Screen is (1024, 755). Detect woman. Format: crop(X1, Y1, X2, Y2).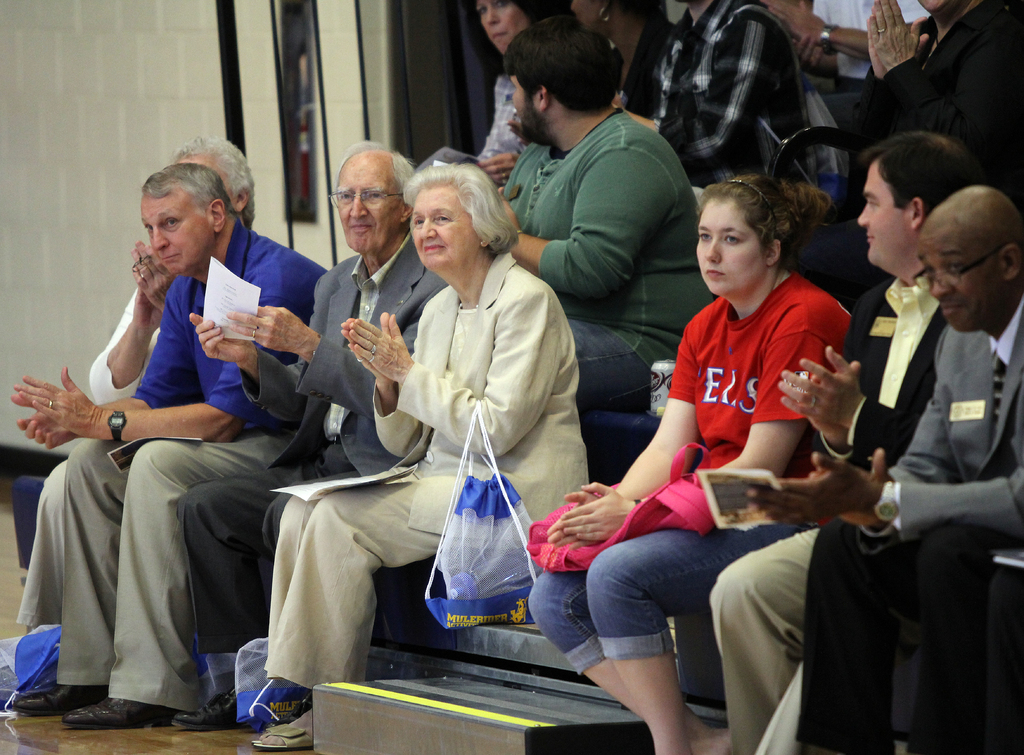
crop(473, 0, 589, 190).
